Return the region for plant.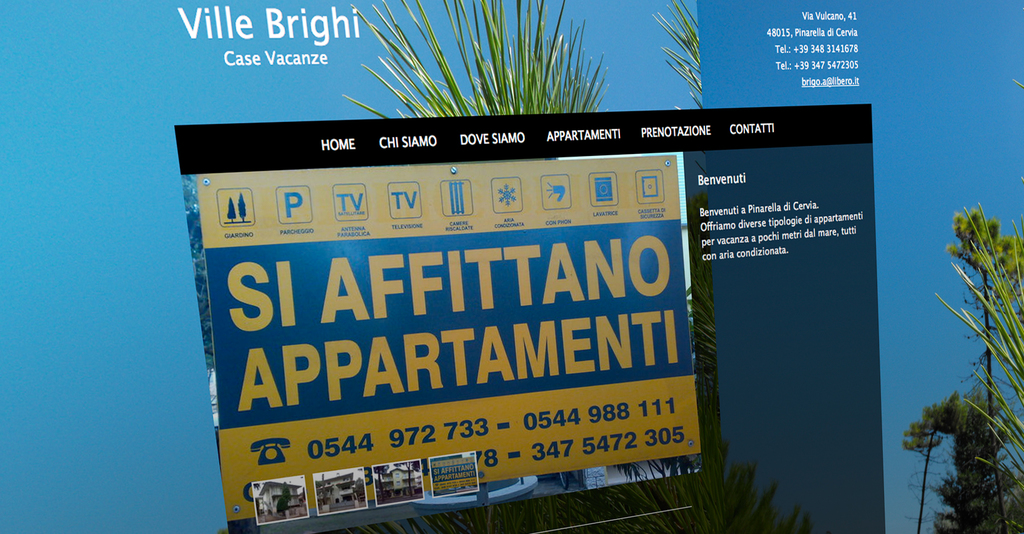
x1=929, y1=203, x2=1023, y2=533.
